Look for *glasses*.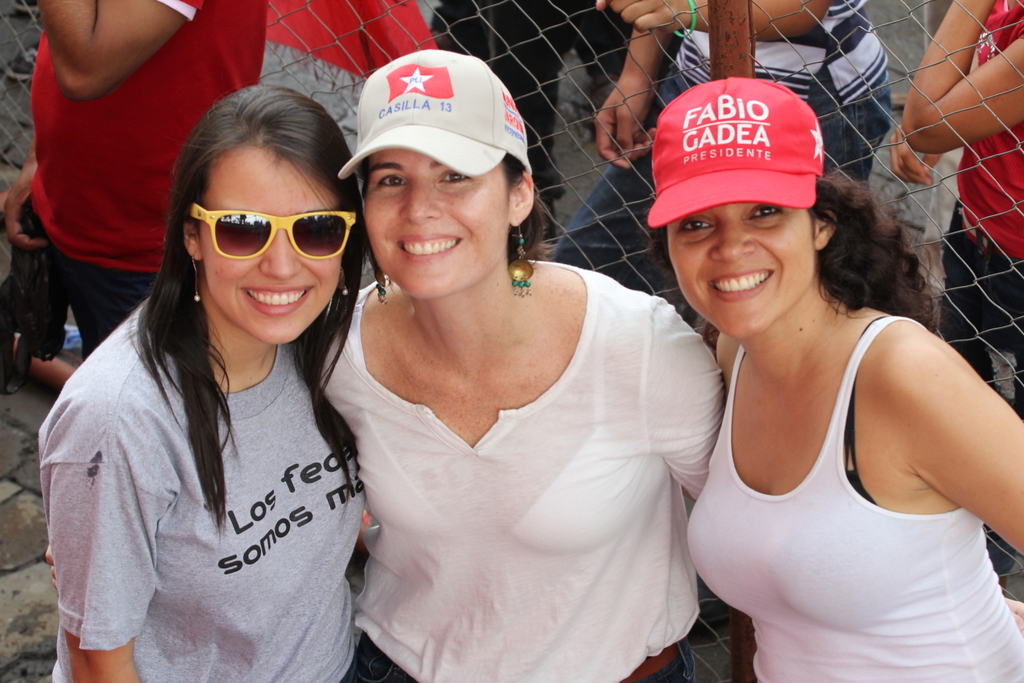
Found: l=183, t=196, r=345, b=261.
